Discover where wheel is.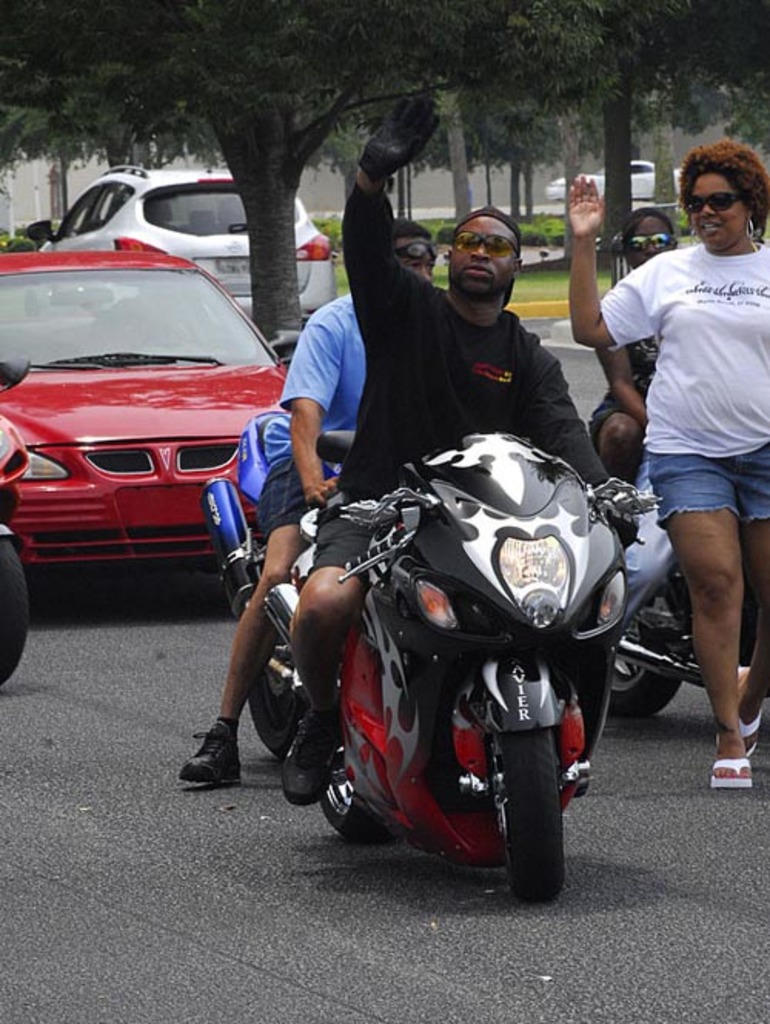
Discovered at (x1=248, y1=631, x2=303, y2=756).
